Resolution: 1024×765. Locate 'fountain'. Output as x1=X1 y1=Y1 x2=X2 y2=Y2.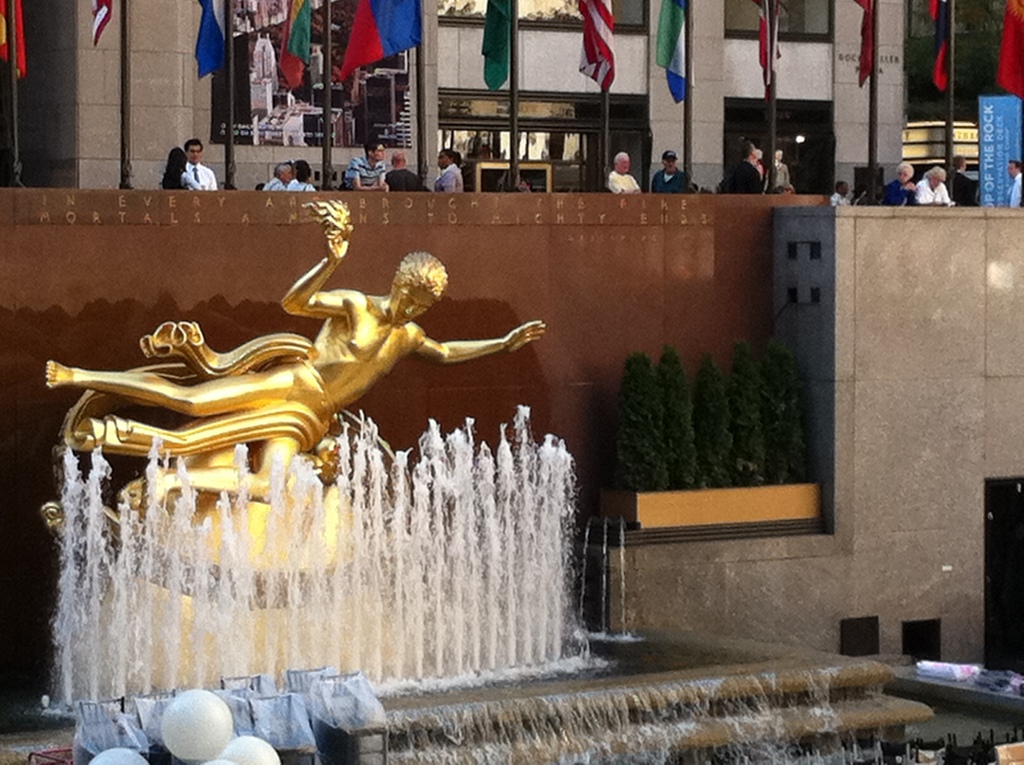
x1=0 y1=187 x2=818 y2=750.
